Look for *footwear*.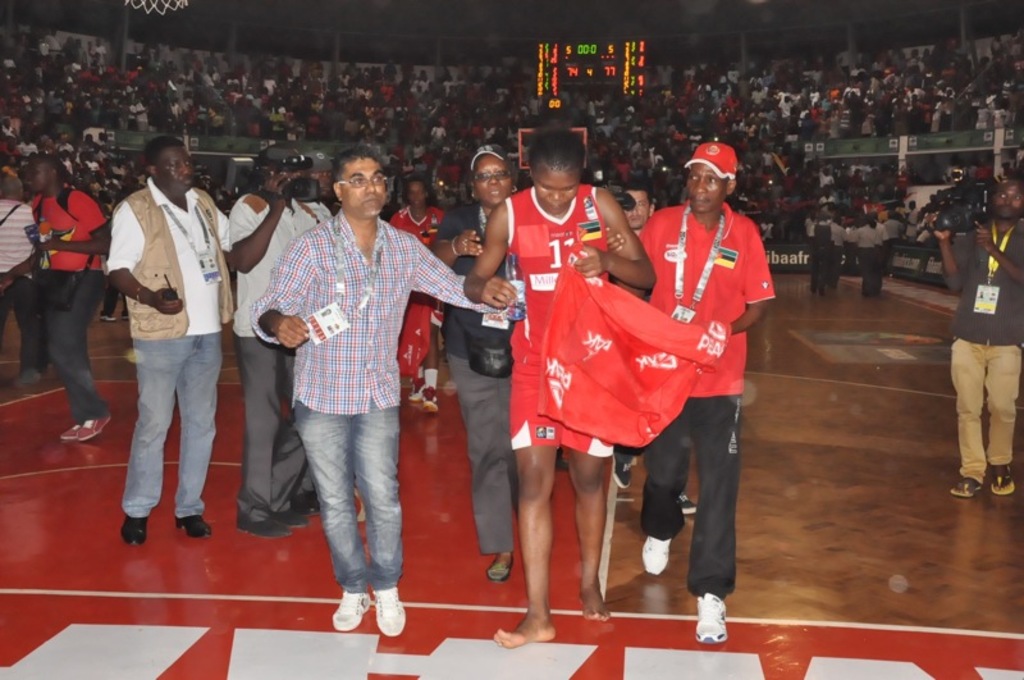
Found: l=950, t=475, r=979, b=499.
